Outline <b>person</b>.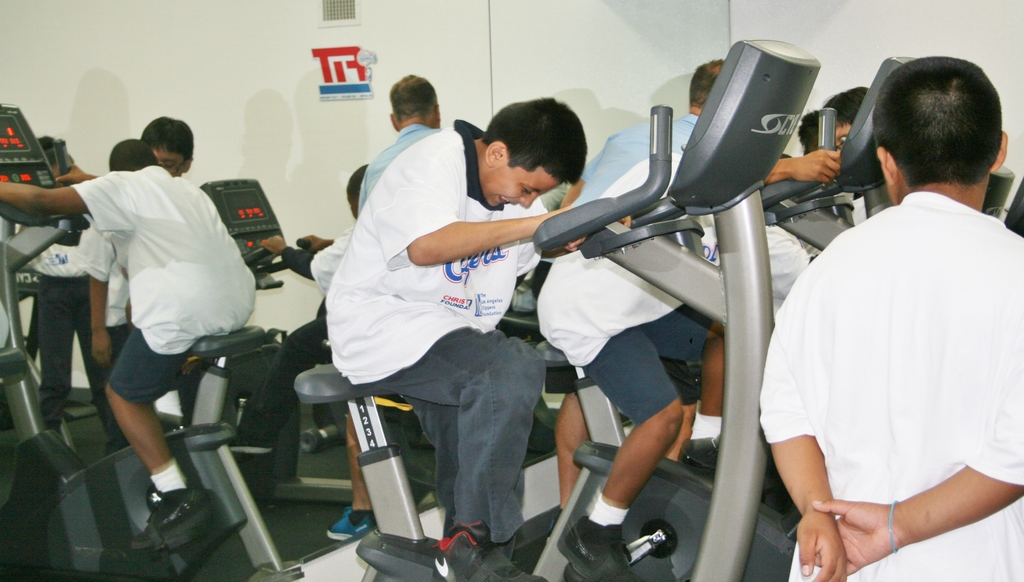
Outline: <bbox>820, 84, 867, 230</bbox>.
